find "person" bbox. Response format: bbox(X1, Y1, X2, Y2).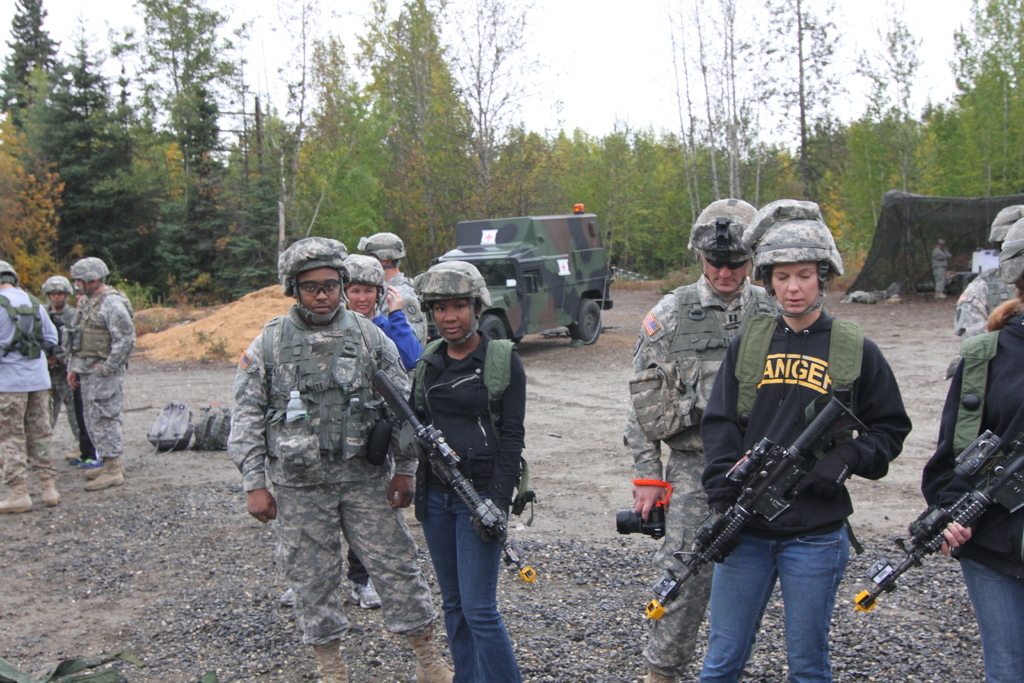
bbox(0, 263, 61, 509).
